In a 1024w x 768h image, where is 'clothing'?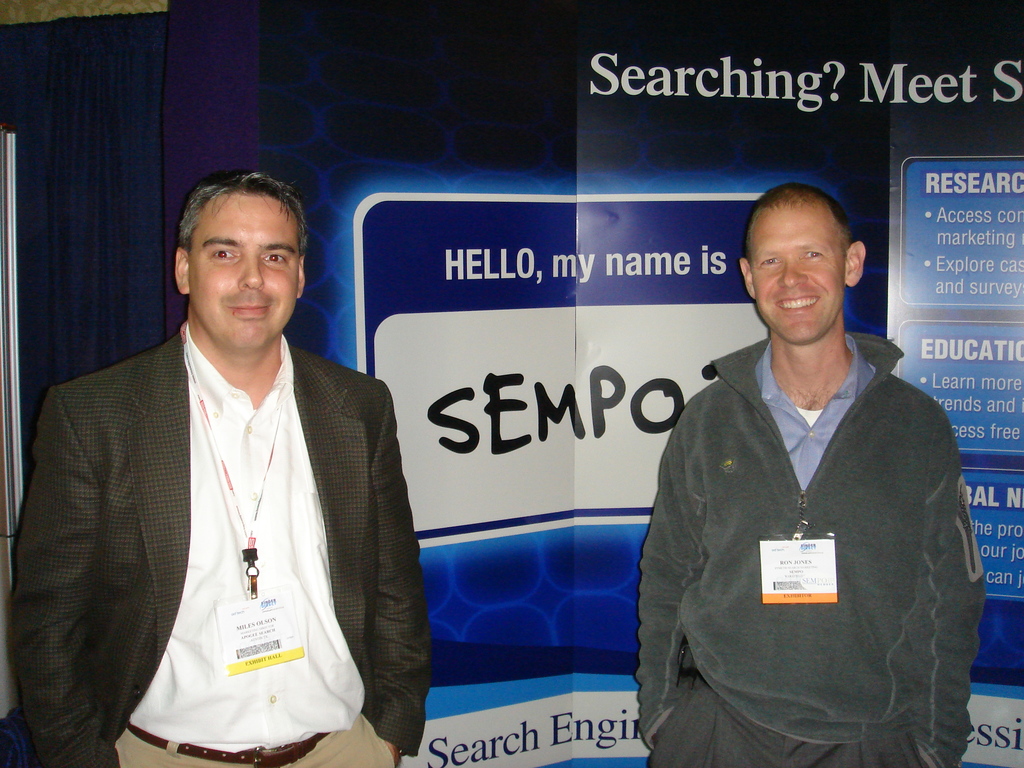
bbox=(1, 321, 440, 767).
